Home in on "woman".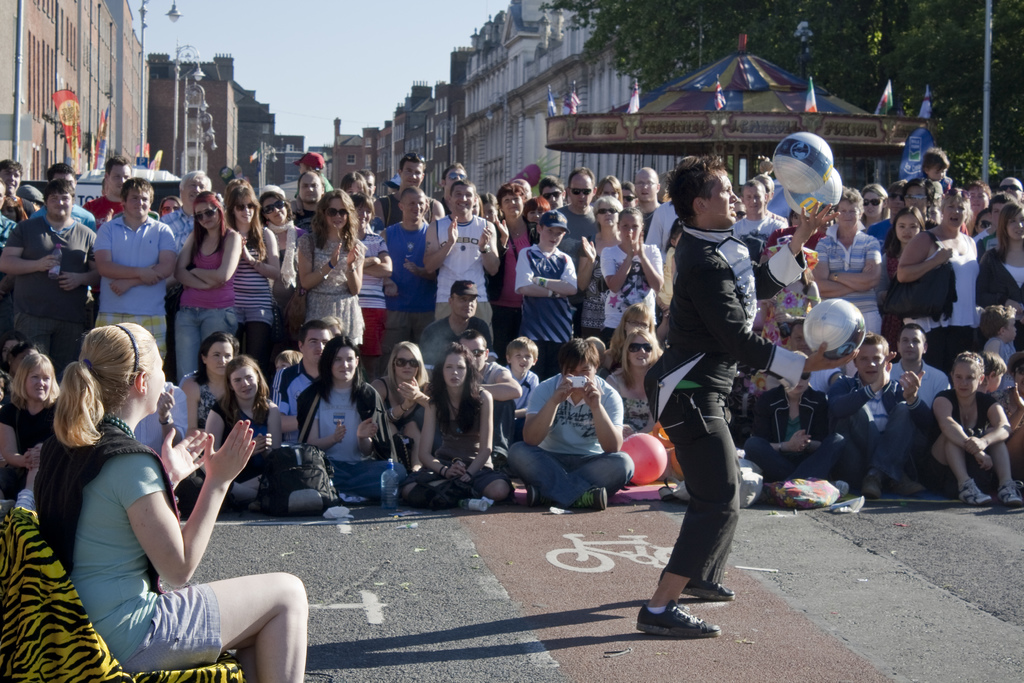
Homed in at <bbox>224, 182, 280, 350</bbox>.
